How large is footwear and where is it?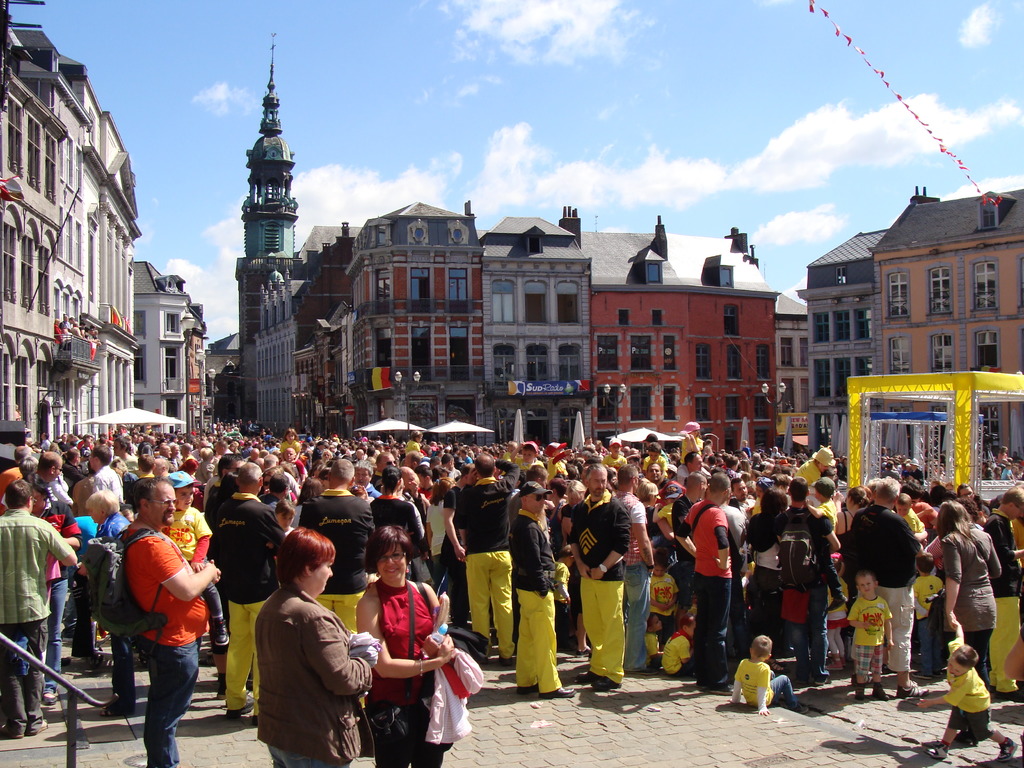
Bounding box: <region>212, 618, 230, 646</region>.
